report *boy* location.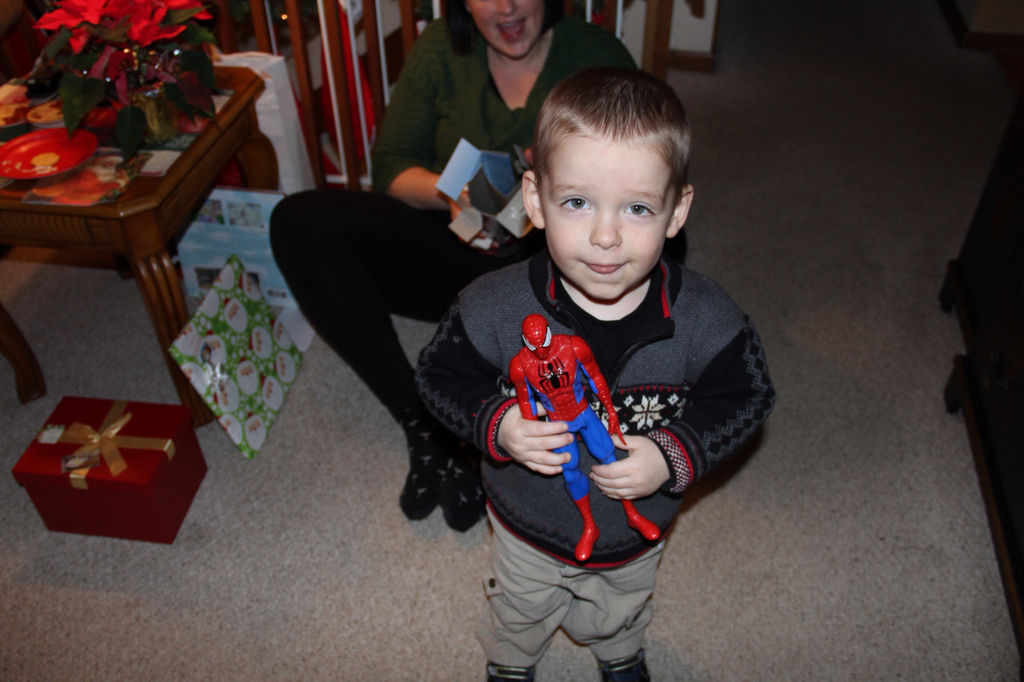
Report: (x1=428, y1=42, x2=759, y2=648).
